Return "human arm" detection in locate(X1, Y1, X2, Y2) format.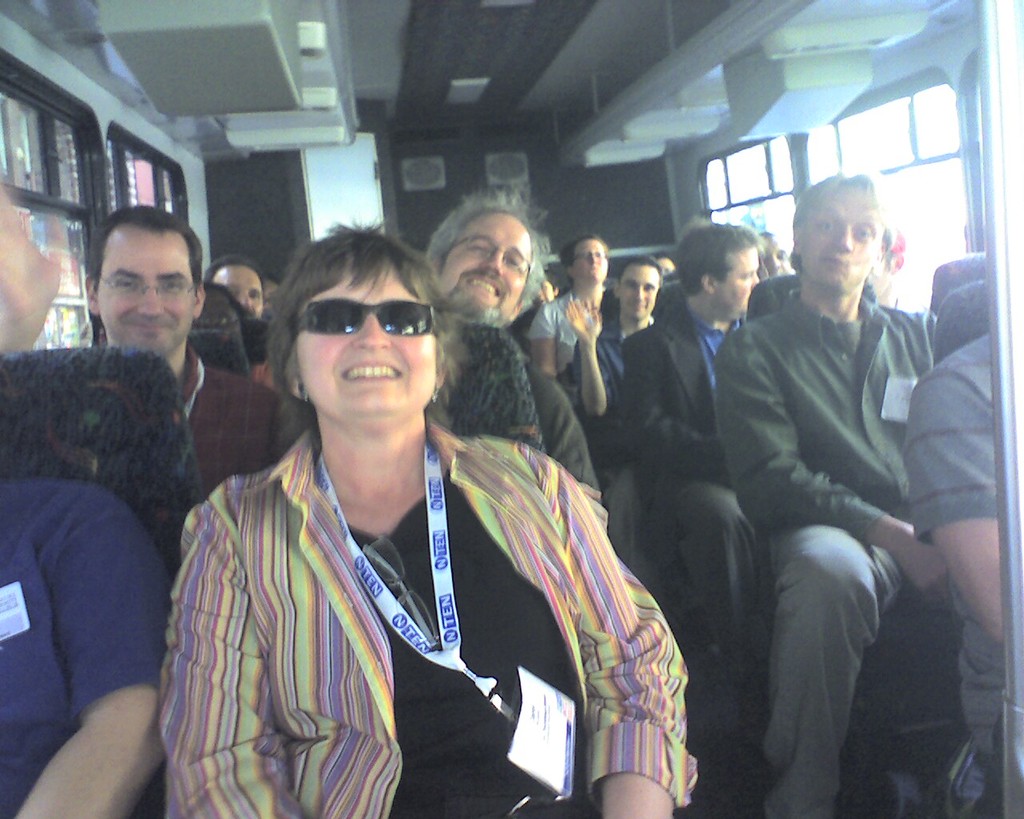
locate(564, 295, 610, 420).
